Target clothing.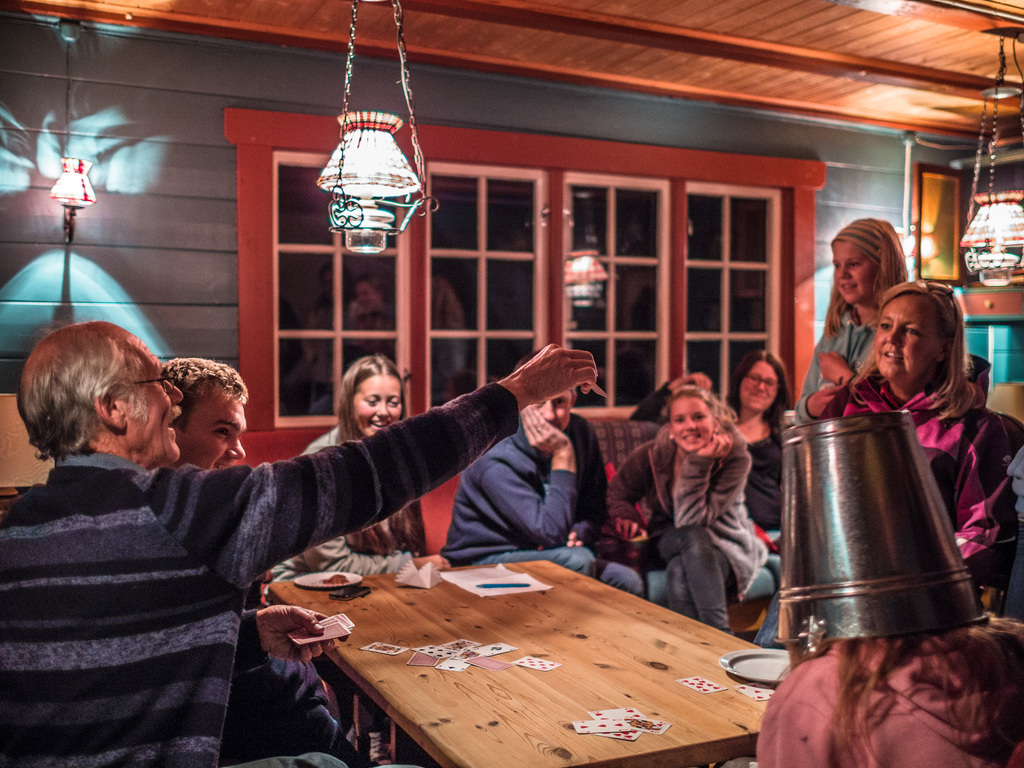
Target region: BBox(794, 297, 884, 425).
